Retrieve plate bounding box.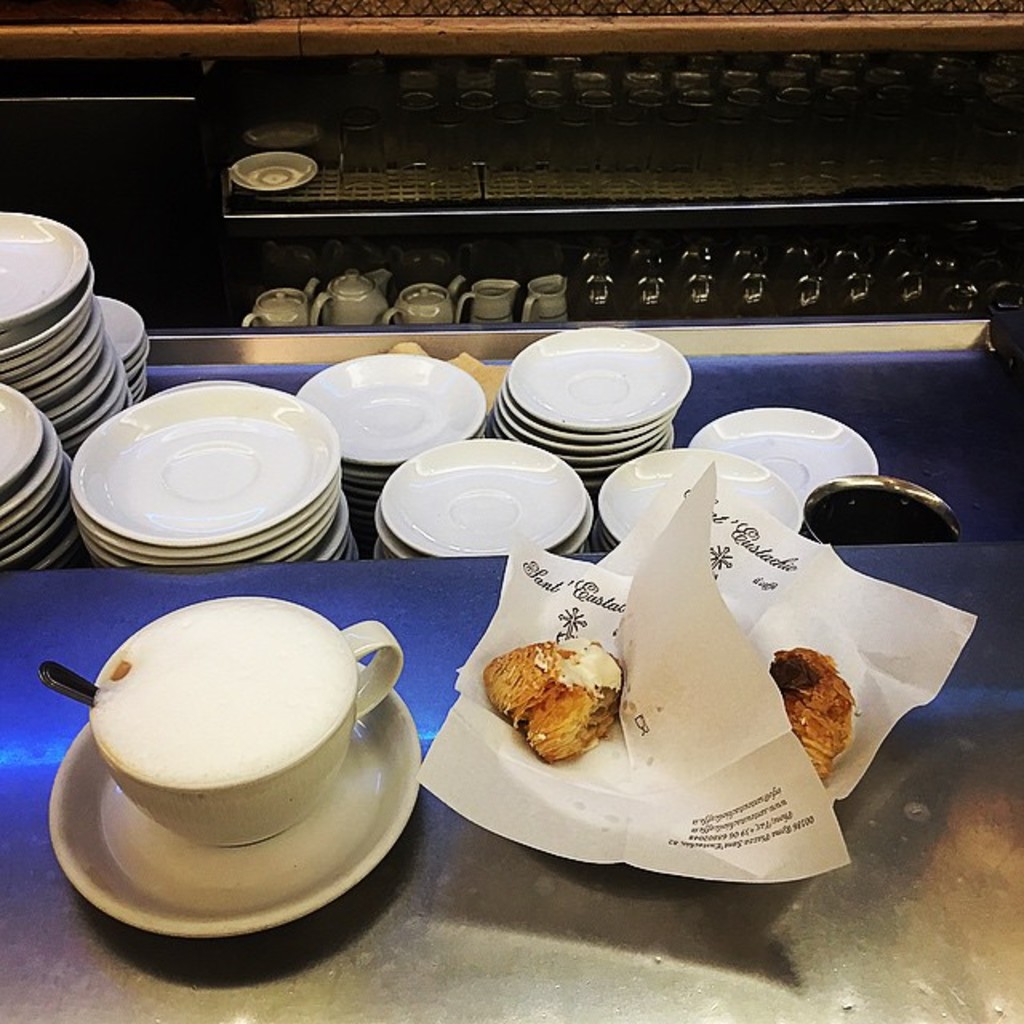
Bounding box: 213,130,331,195.
